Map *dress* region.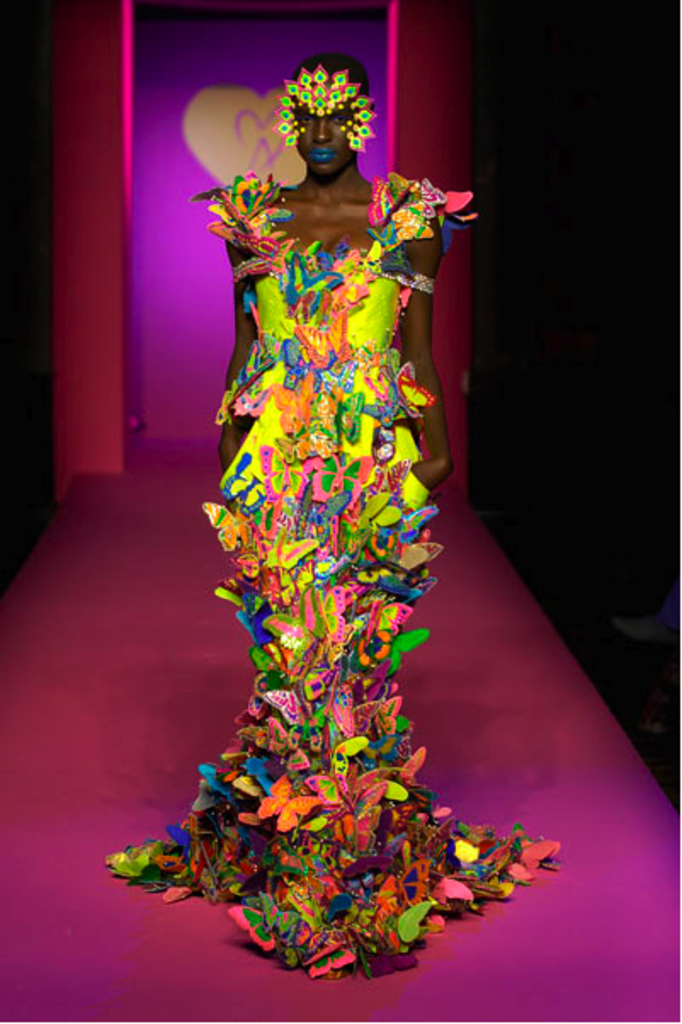
Mapped to <region>100, 172, 558, 985</region>.
